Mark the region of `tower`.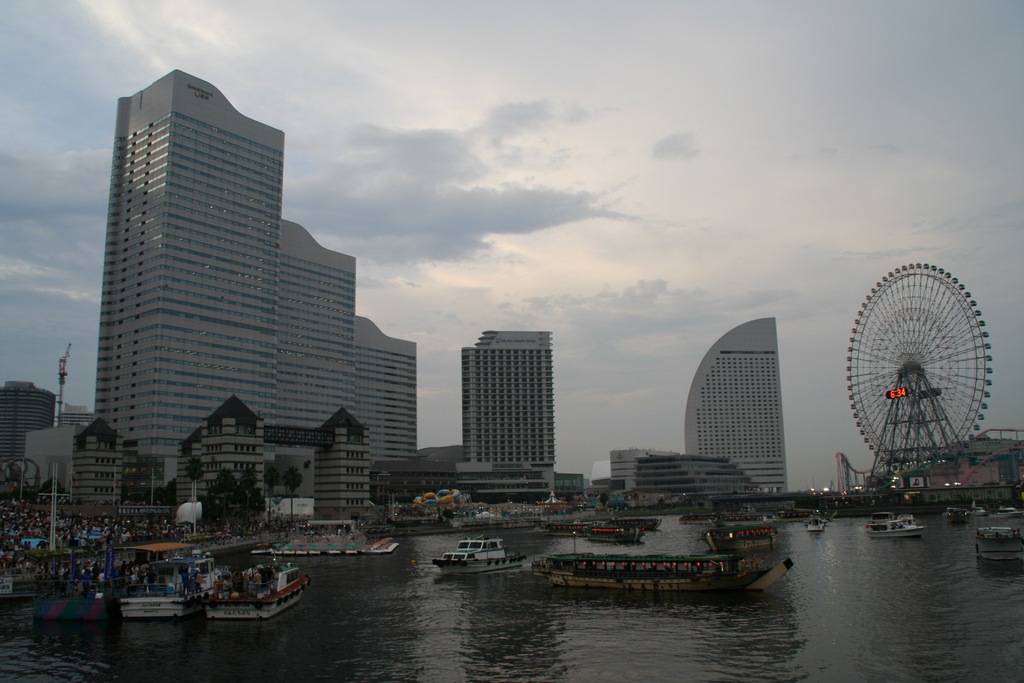
Region: (176, 385, 271, 520).
